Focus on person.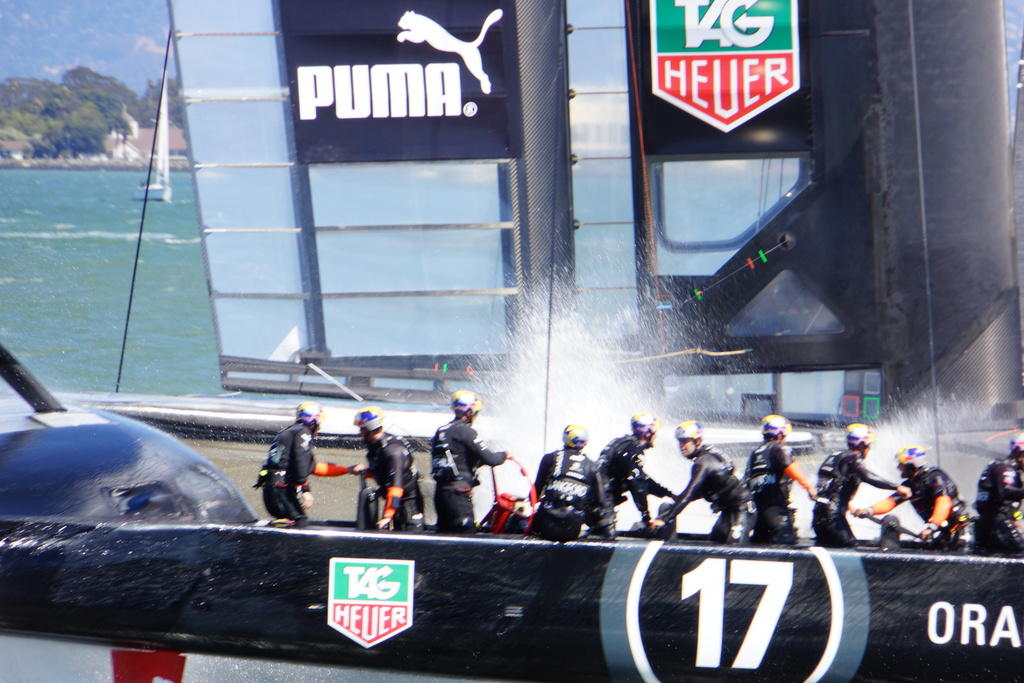
Focused at <region>351, 404, 429, 536</region>.
